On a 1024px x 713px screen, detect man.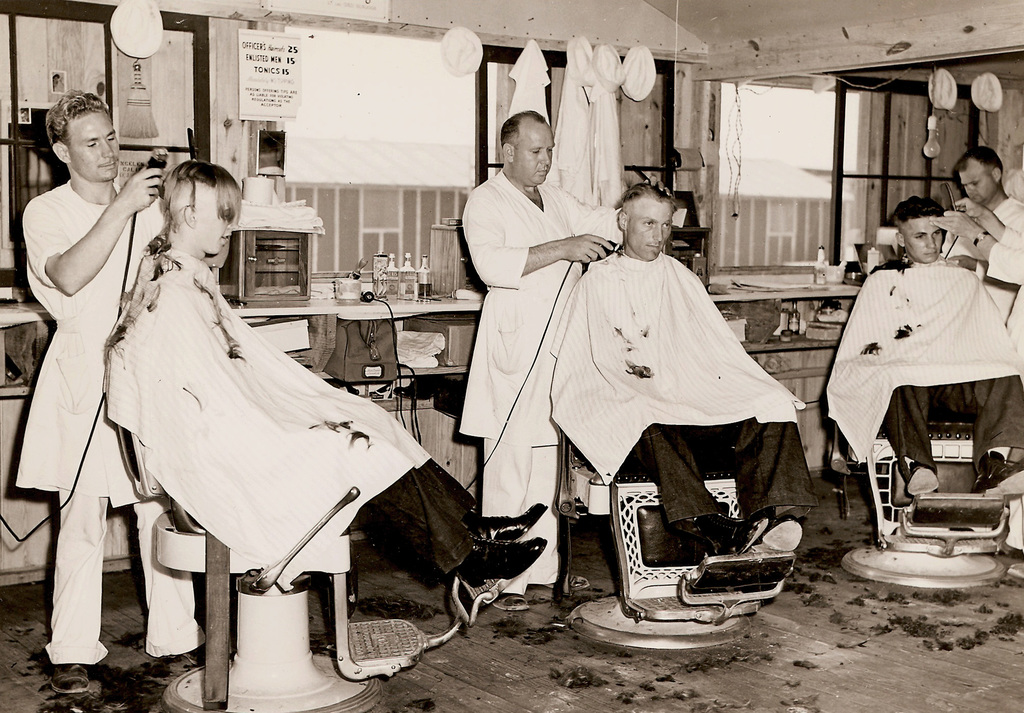
94,157,546,623.
